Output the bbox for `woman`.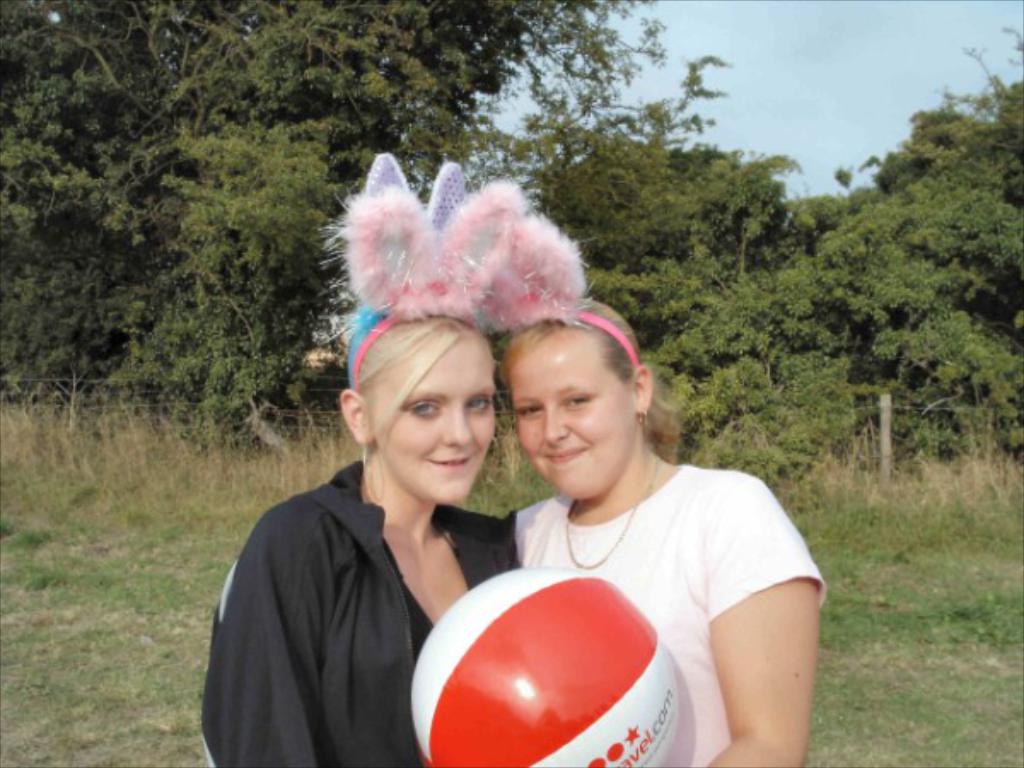
<region>503, 294, 826, 766</region>.
